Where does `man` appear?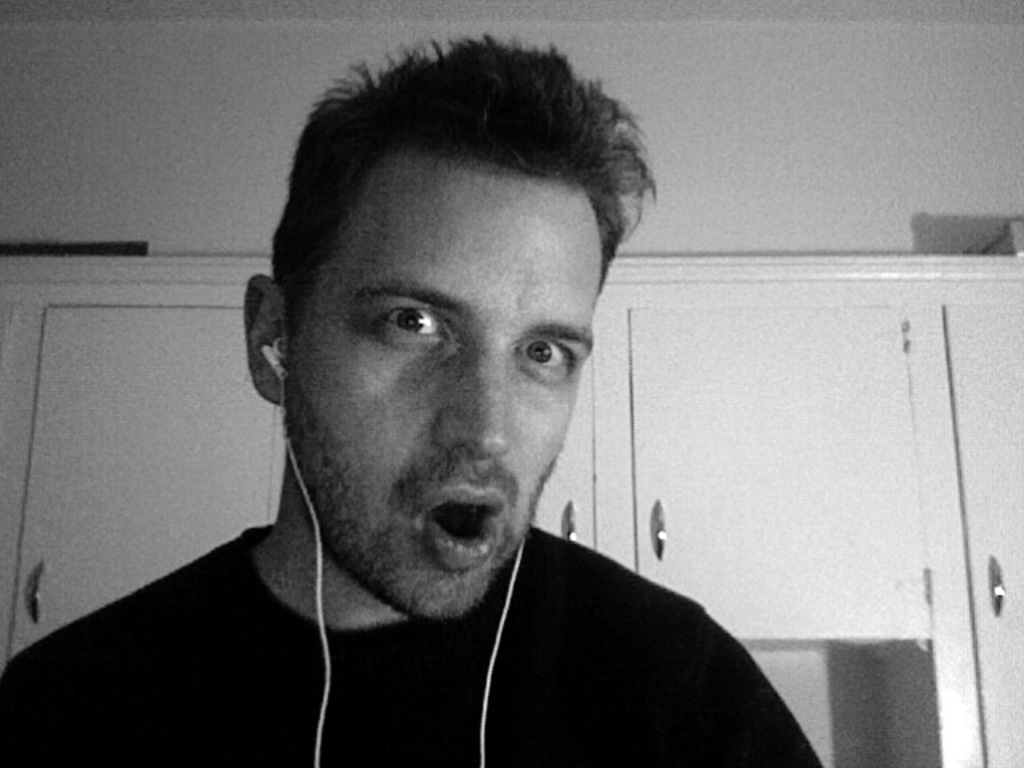
Appears at box=[0, 37, 821, 766].
